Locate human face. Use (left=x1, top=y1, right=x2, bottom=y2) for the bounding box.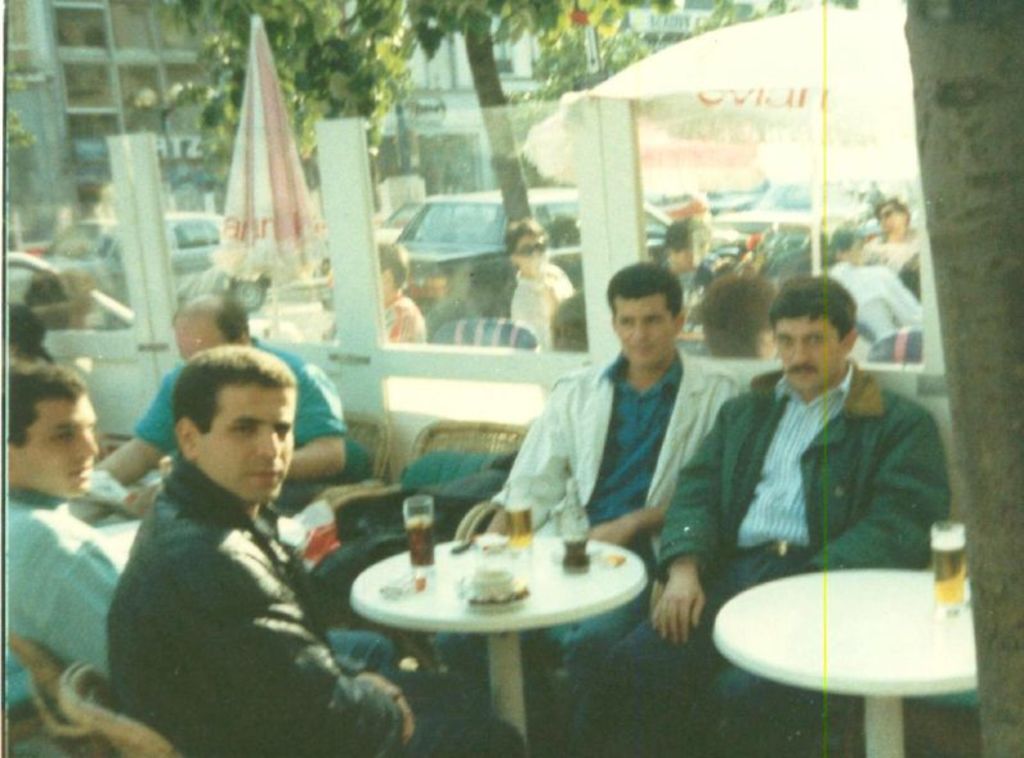
(left=508, top=229, right=550, bottom=282).
